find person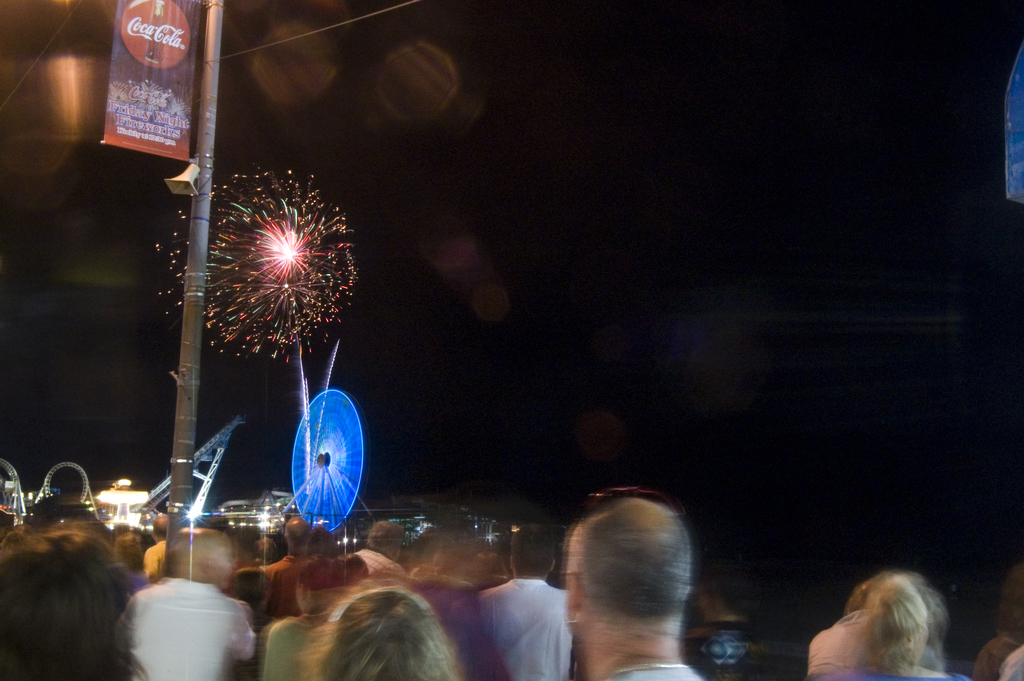
[5,502,703,680]
